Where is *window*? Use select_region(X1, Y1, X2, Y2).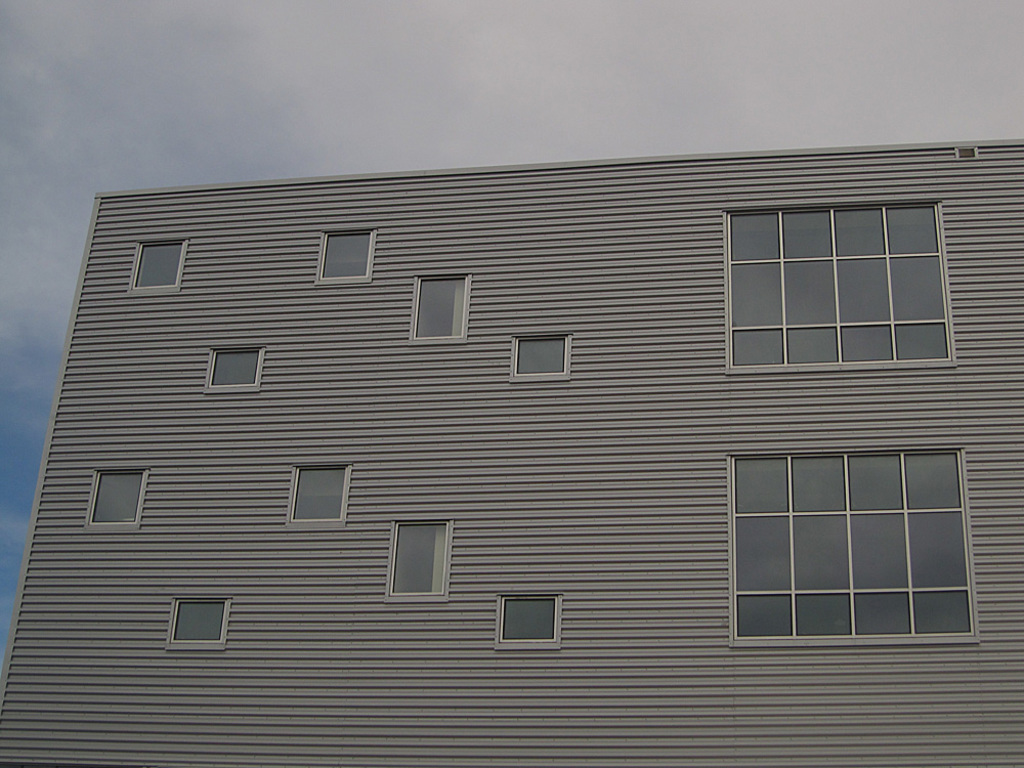
select_region(388, 520, 447, 594).
